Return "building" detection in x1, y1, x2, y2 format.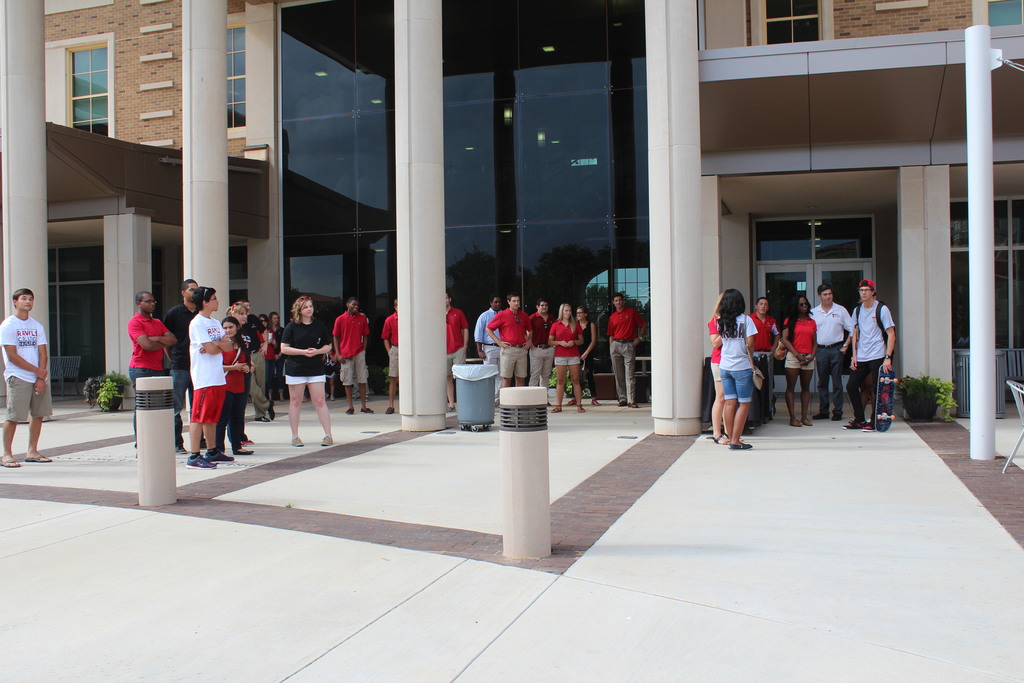
0, 0, 1023, 436.
